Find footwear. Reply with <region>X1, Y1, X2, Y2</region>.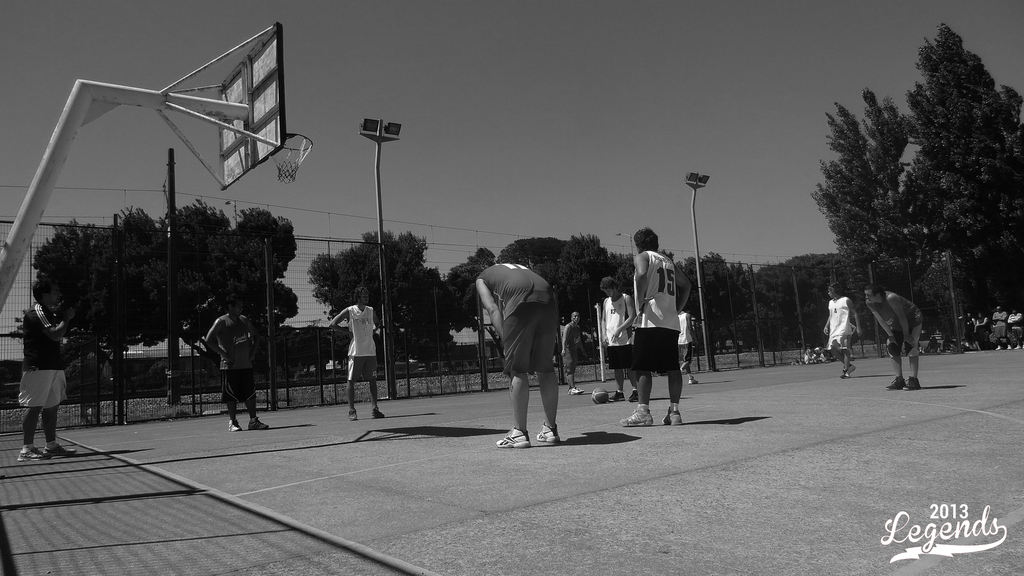
<region>348, 410, 356, 422</region>.
